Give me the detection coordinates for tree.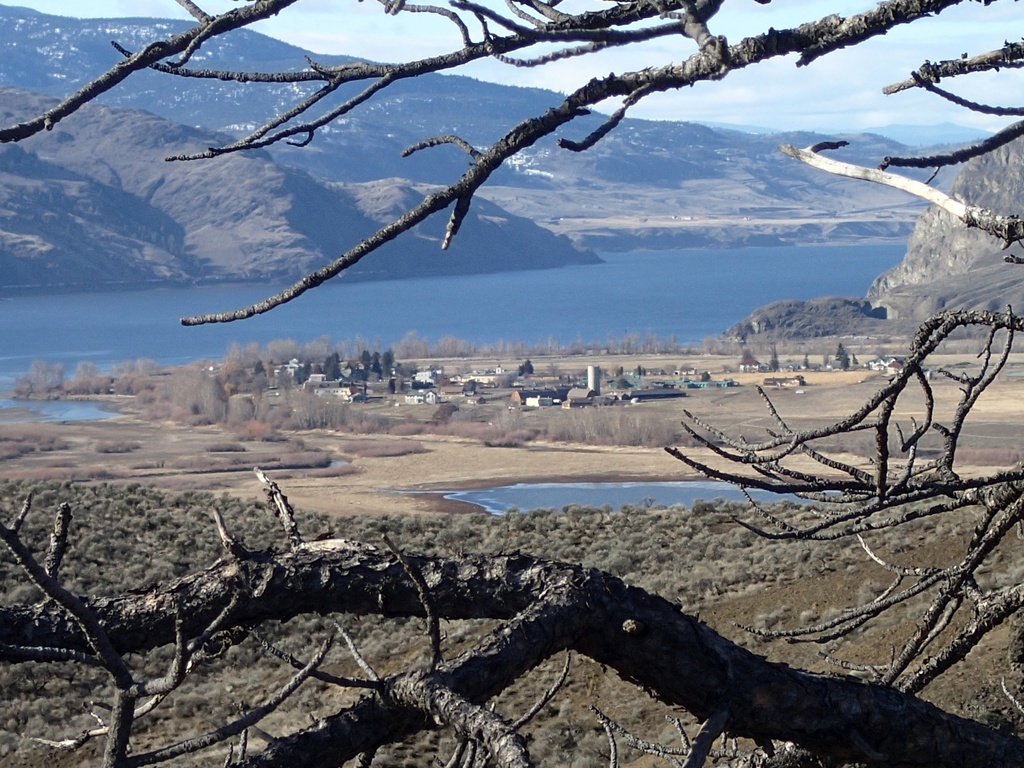
(left=382, top=347, right=393, bottom=379).
